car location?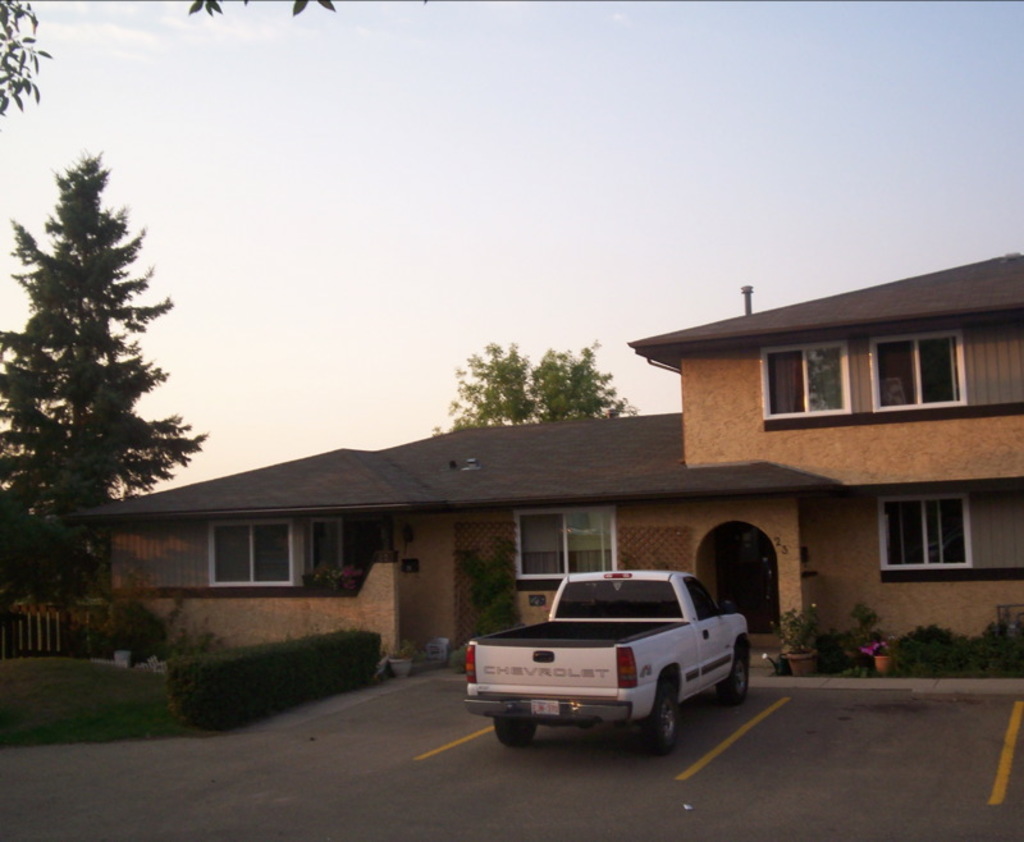
box=[457, 571, 758, 759]
